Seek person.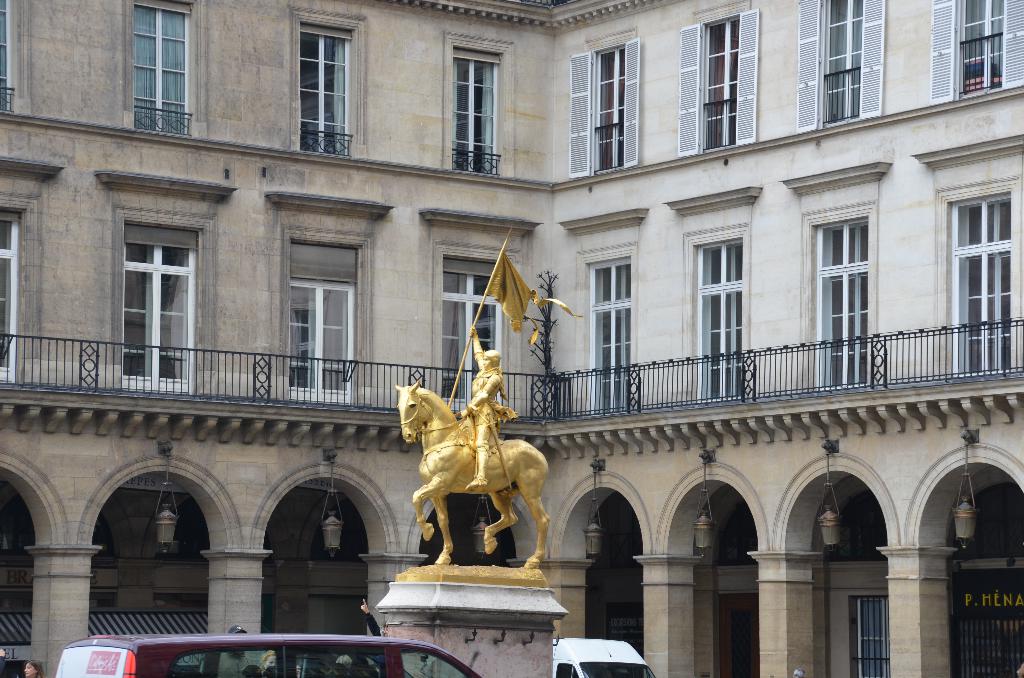
region(198, 622, 252, 677).
